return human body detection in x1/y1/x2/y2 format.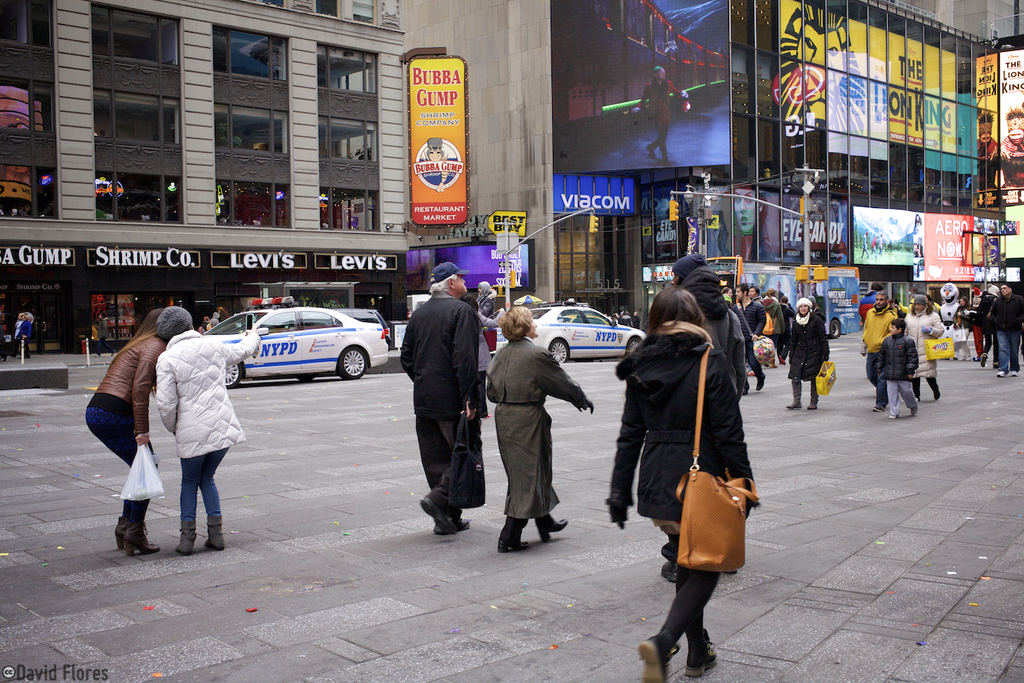
479/307/505/420.
